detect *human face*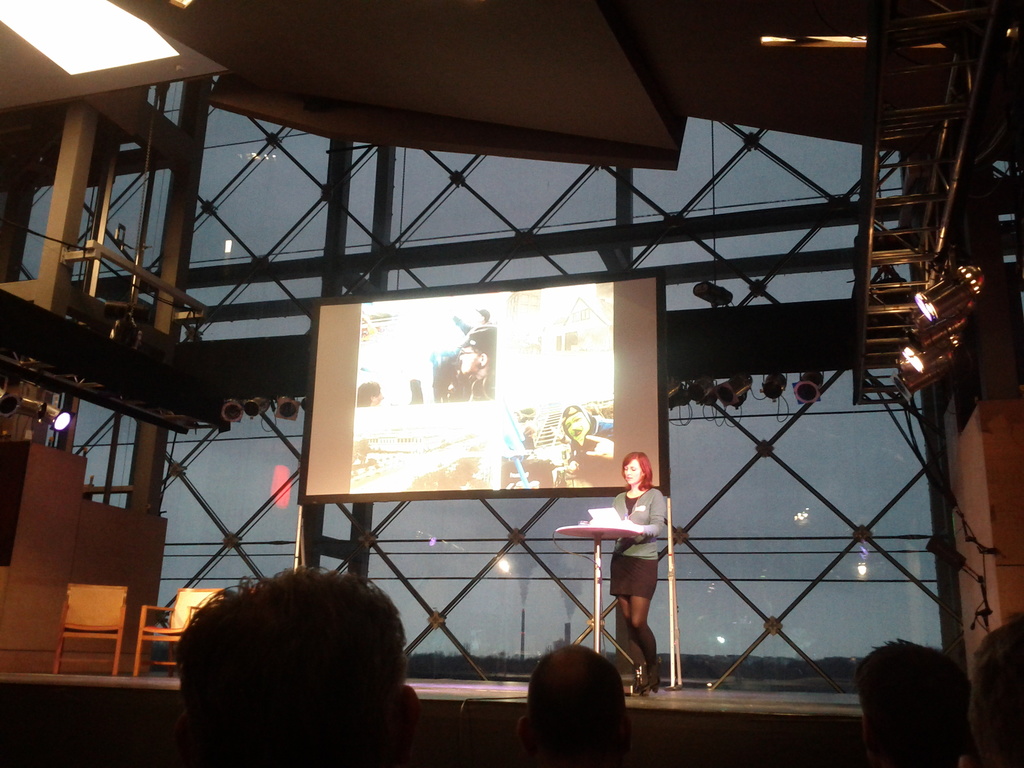
region(459, 342, 479, 376)
